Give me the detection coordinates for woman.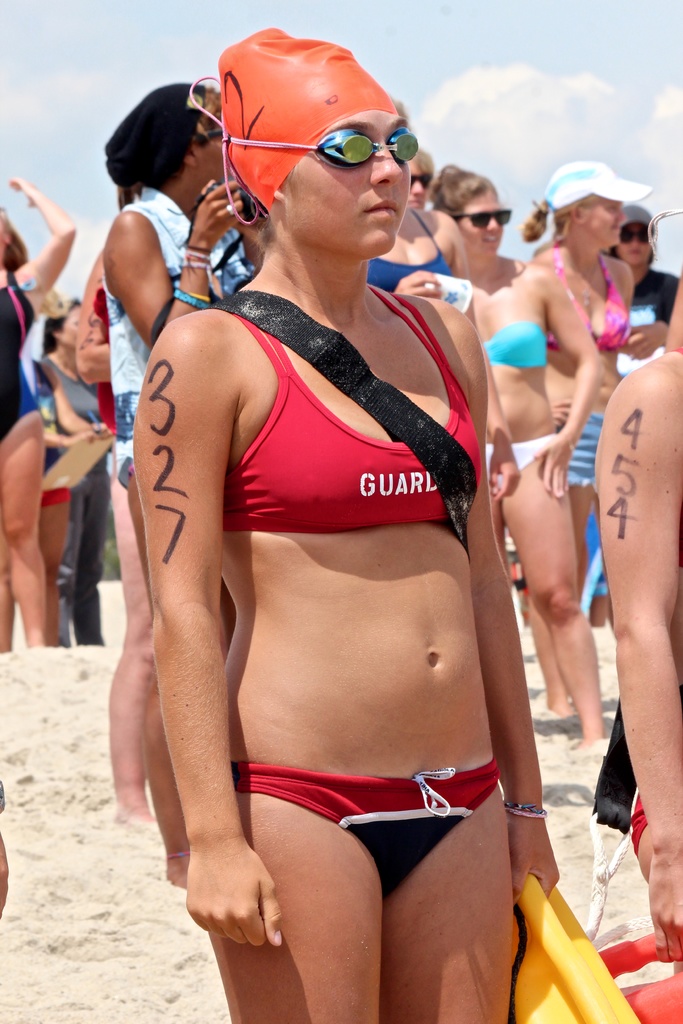
<region>358, 147, 470, 294</region>.
